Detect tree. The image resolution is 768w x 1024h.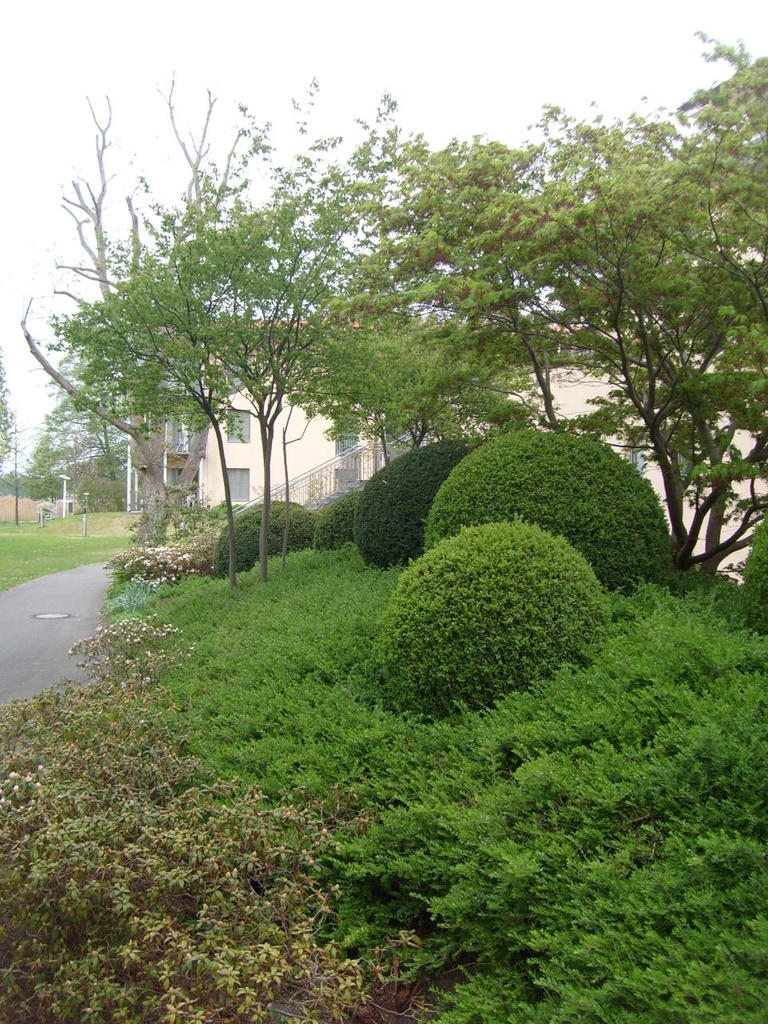
[466,31,767,570].
